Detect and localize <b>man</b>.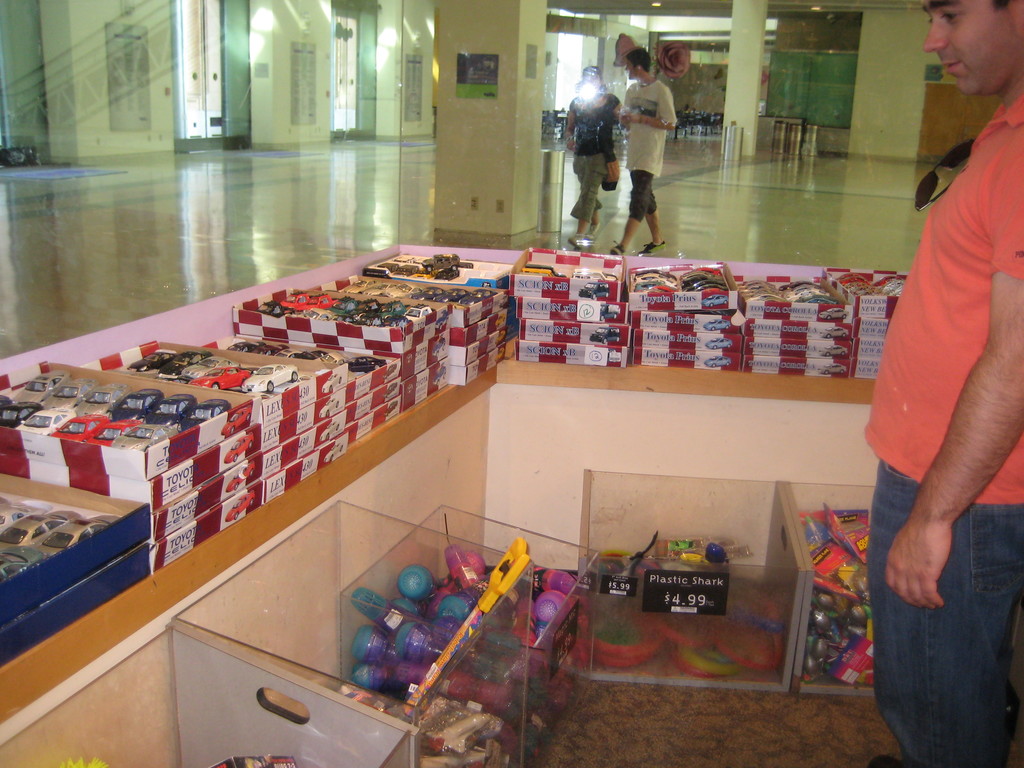
Localized at 854, 0, 1023, 737.
